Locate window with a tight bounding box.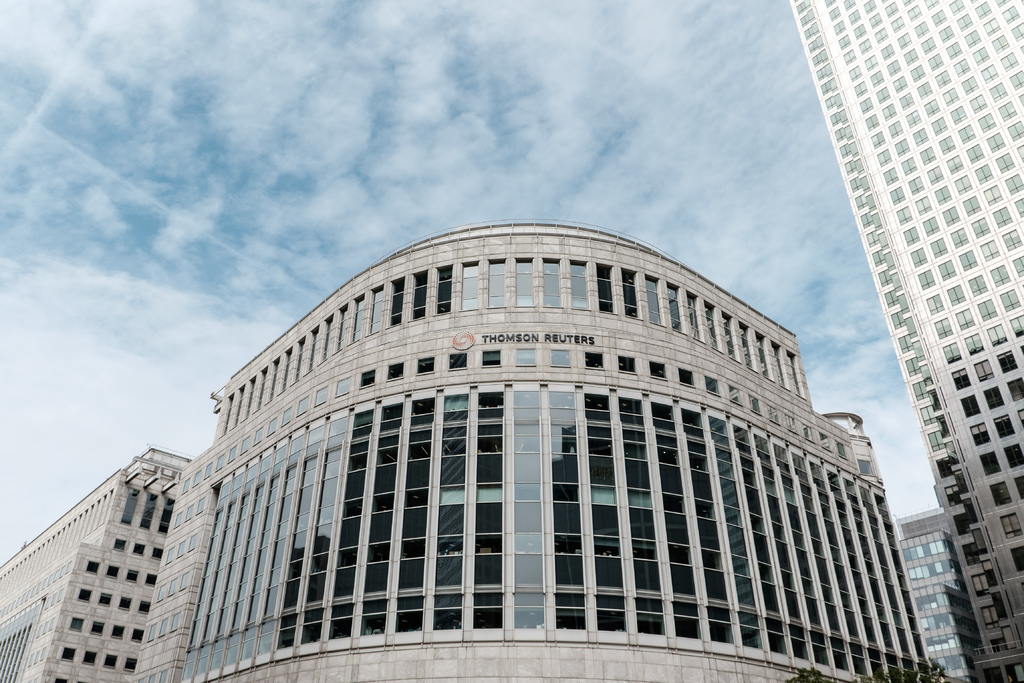
[left=151, top=547, right=164, bottom=562].
